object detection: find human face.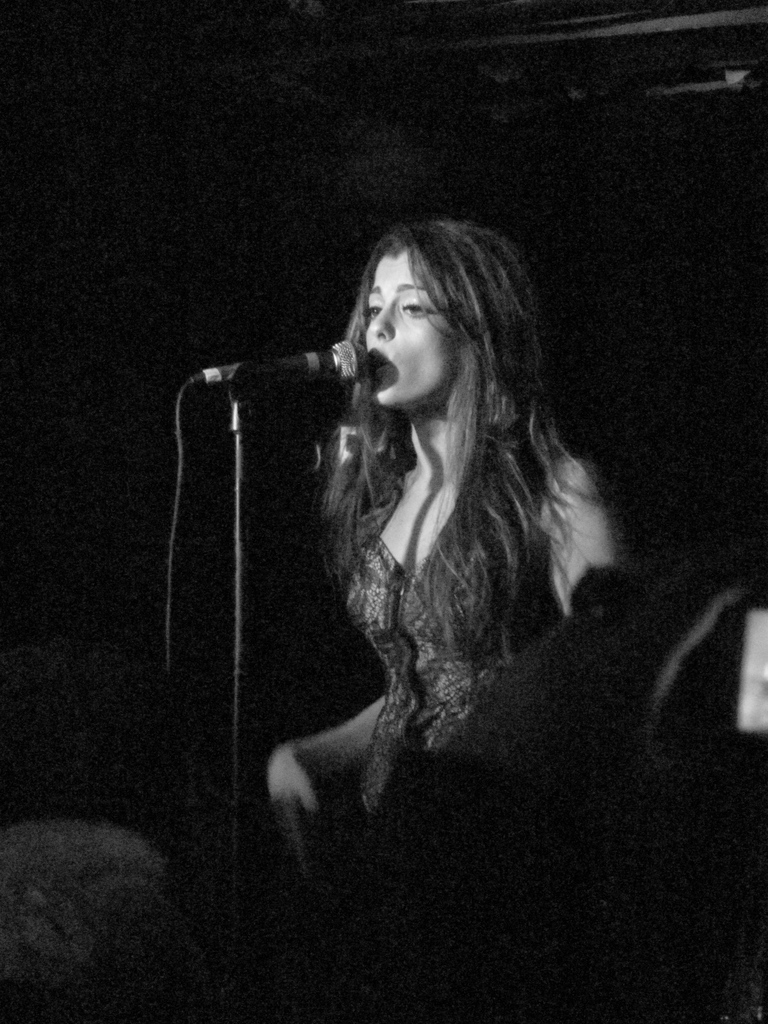
rect(368, 253, 463, 416).
